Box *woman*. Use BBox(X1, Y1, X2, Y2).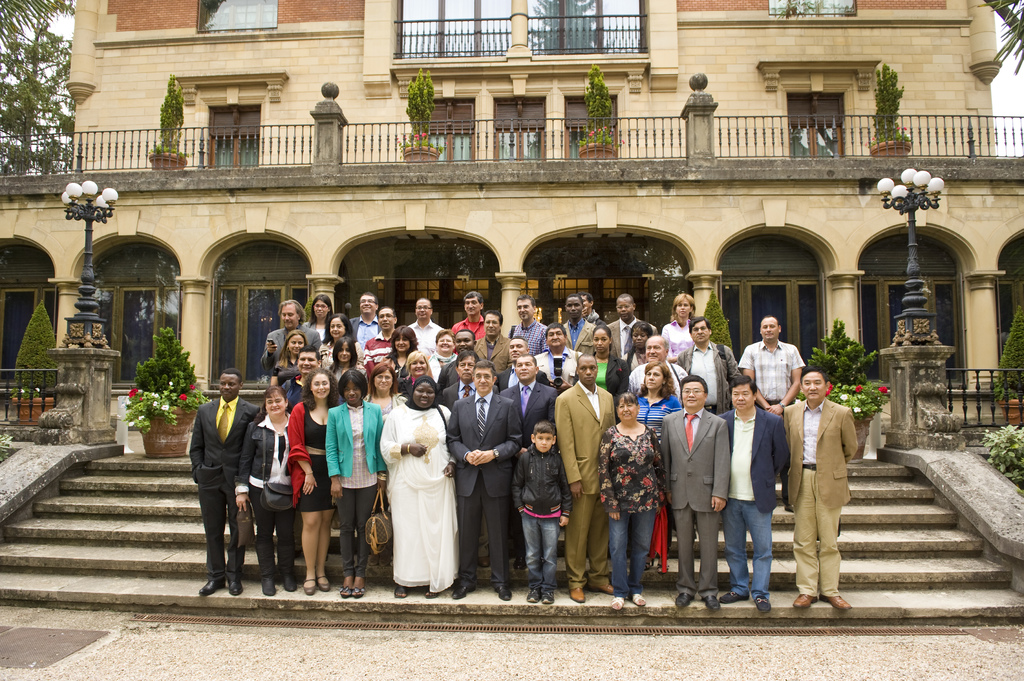
BBox(594, 390, 662, 611).
